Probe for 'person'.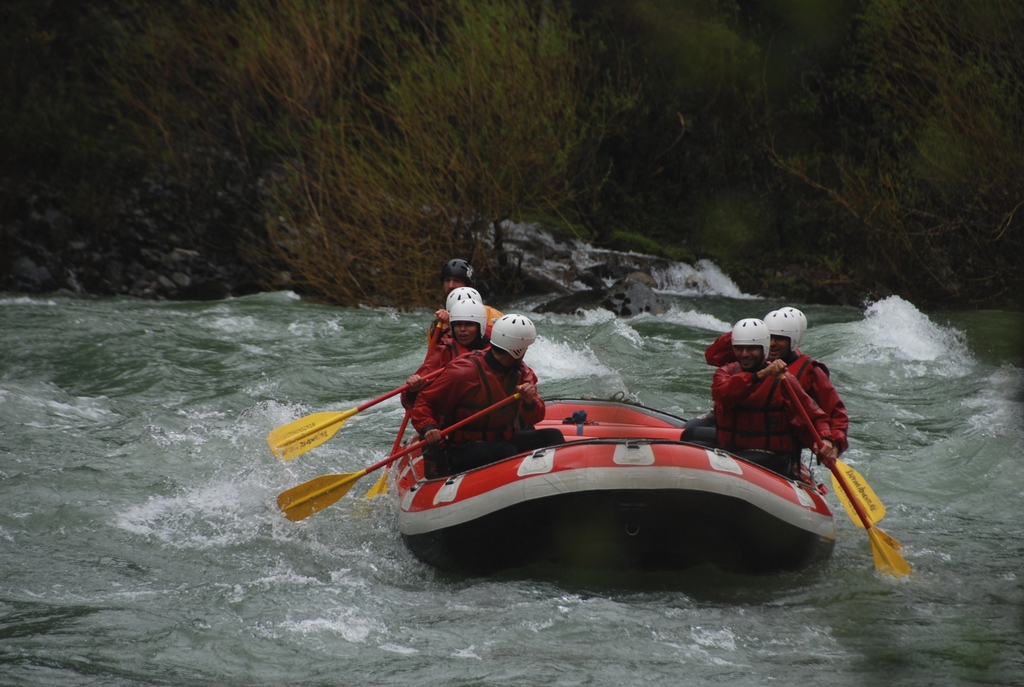
Probe result: detection(705, 310, 849, 454).
